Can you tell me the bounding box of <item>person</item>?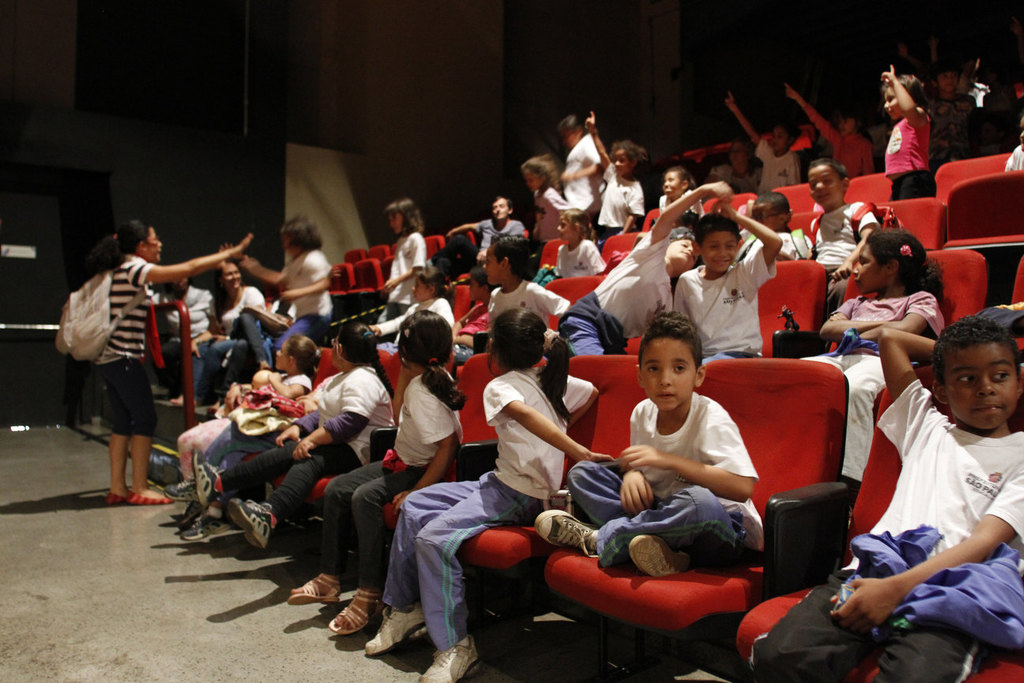
{"x1": 803, "y1": 154, "x2": 875, "y2": 316}.
